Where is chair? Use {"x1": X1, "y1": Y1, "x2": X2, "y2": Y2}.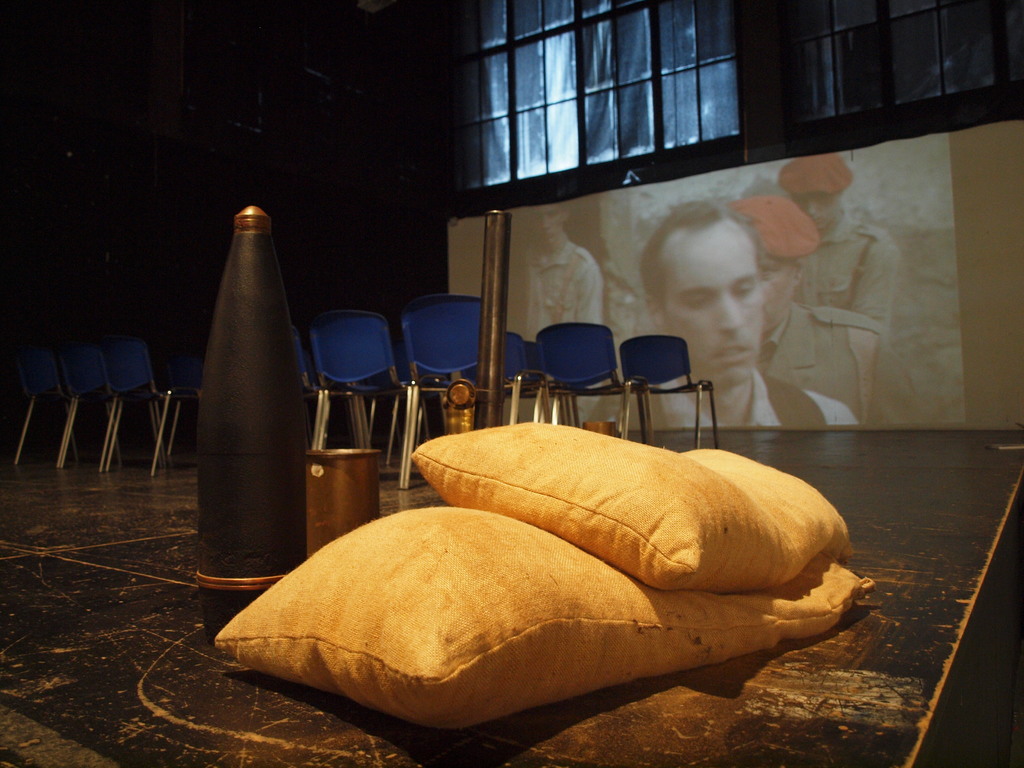
{"x1": 15, "y1": 352, "x2": 70, "y2": 463}.
